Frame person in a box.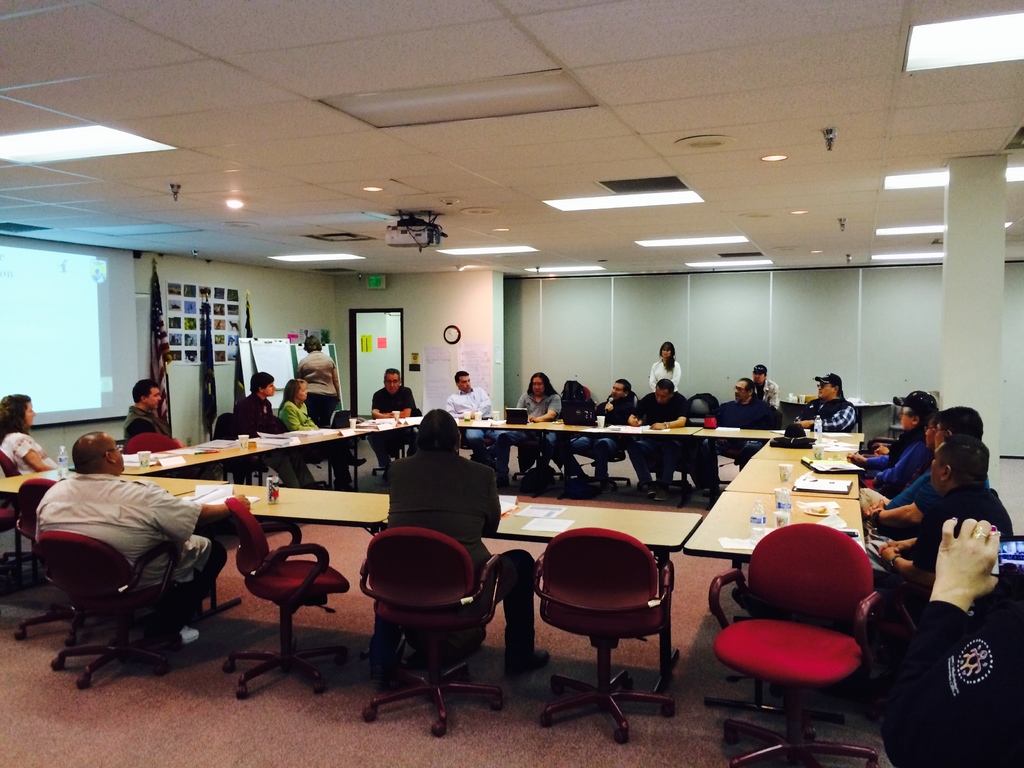
<region>450, 371, 497, 418</region>.
